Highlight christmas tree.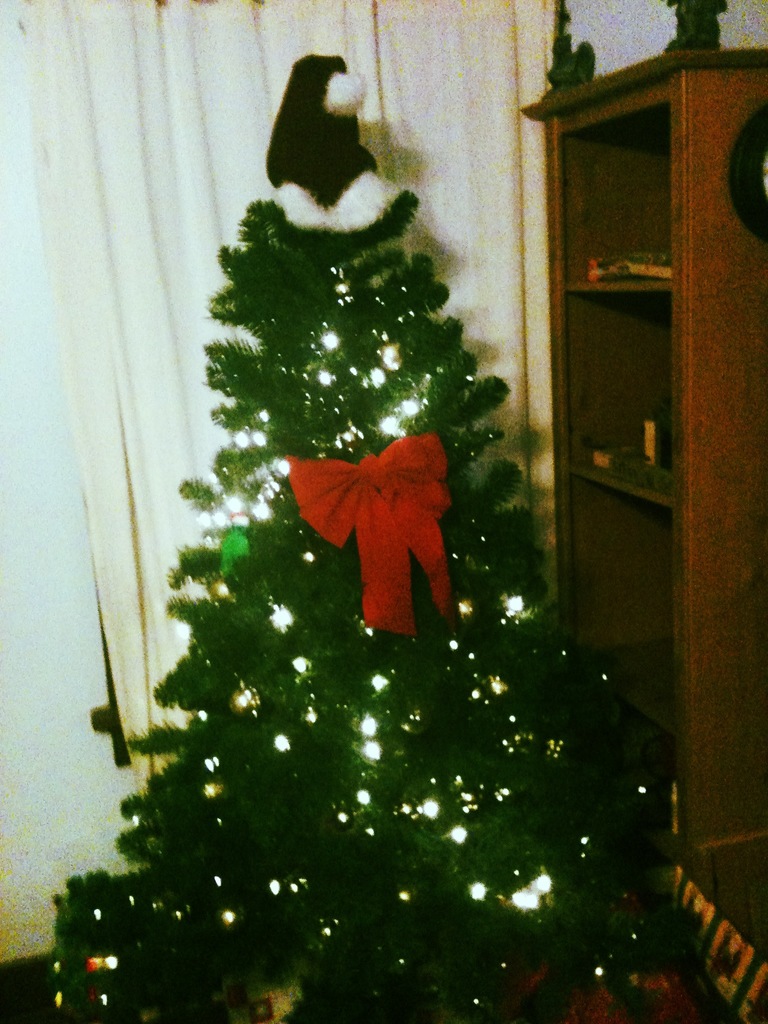
Highlighted region: locate(114, 41, 660, 1023).
